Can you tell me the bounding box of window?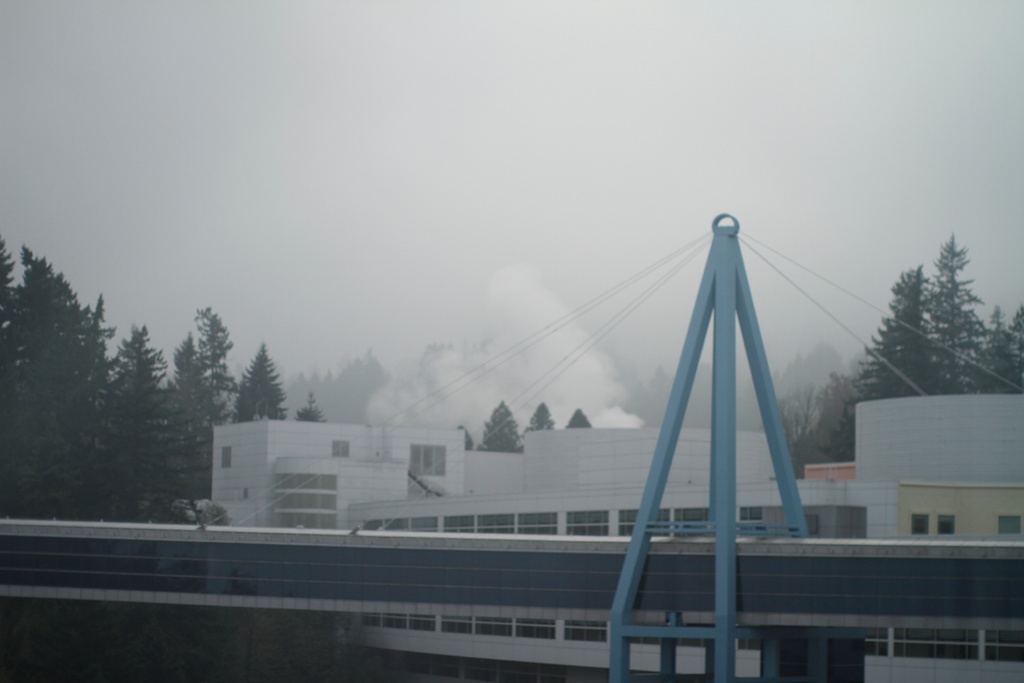
<region>999, 519, 1021, 534</region>.
